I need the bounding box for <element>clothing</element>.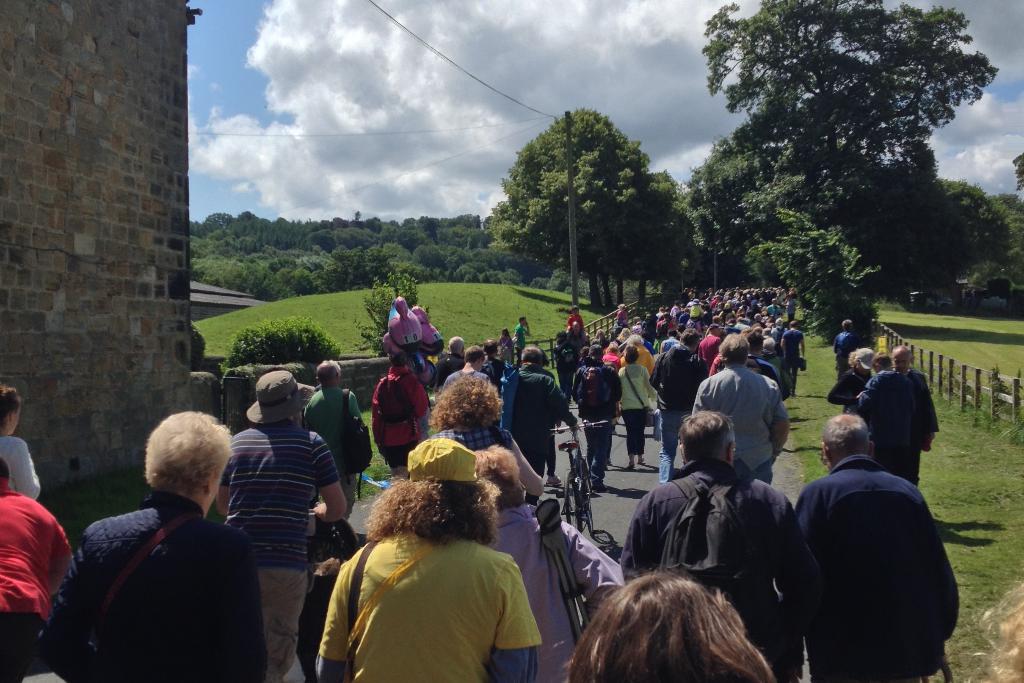
Here it is: select_region(792, 458, 960, 682).
